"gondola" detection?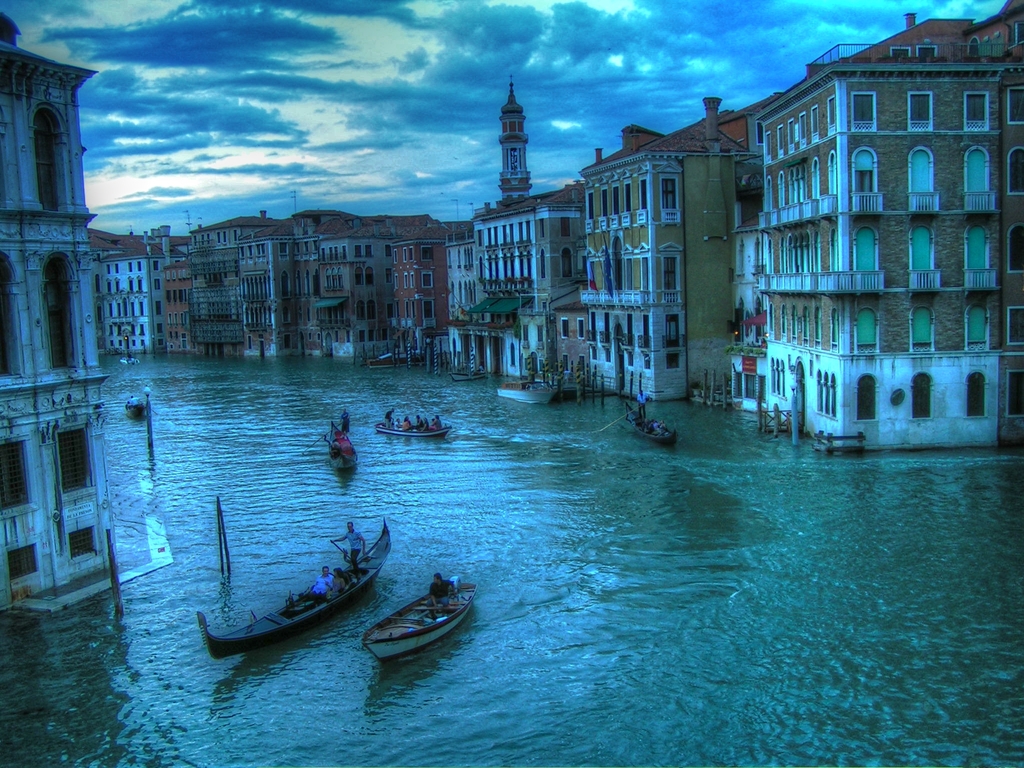
<box>320,417,360,481</box>
